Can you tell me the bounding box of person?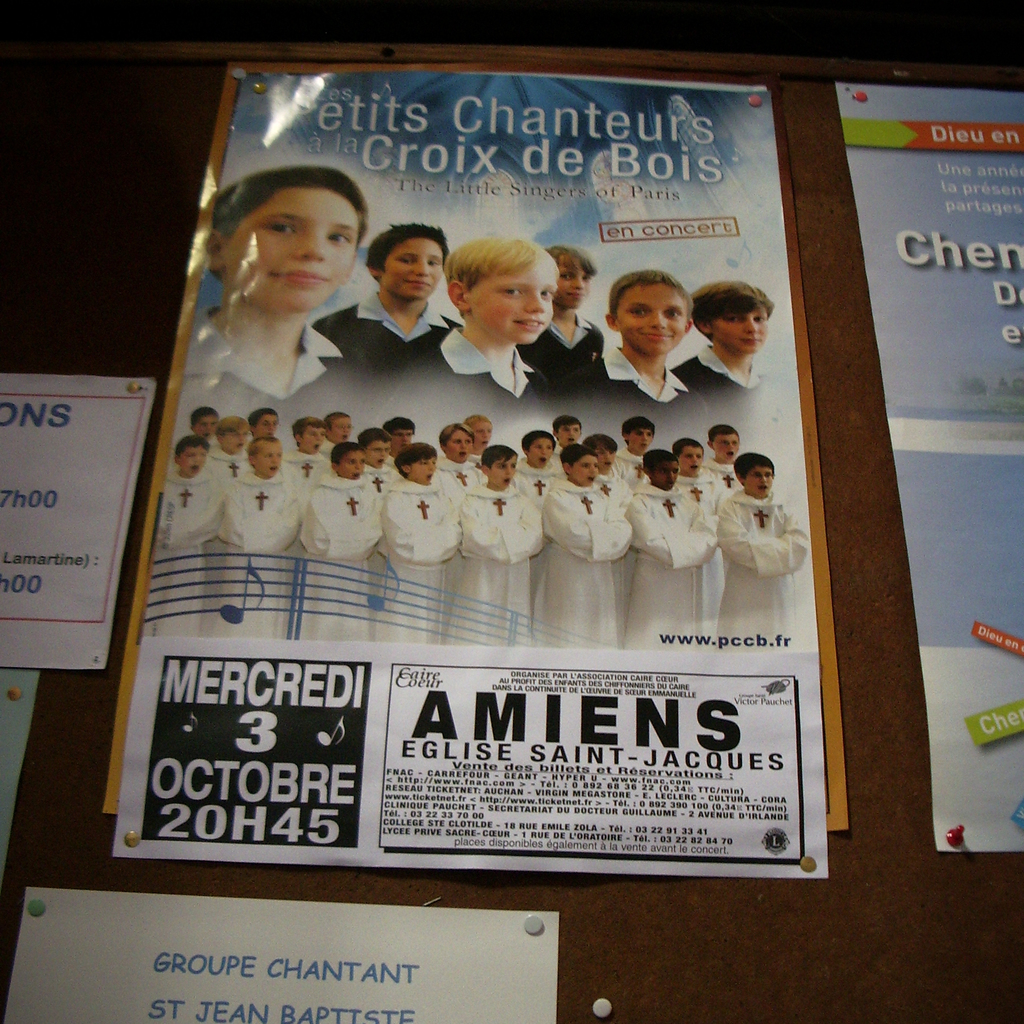
538/440/639/658.
